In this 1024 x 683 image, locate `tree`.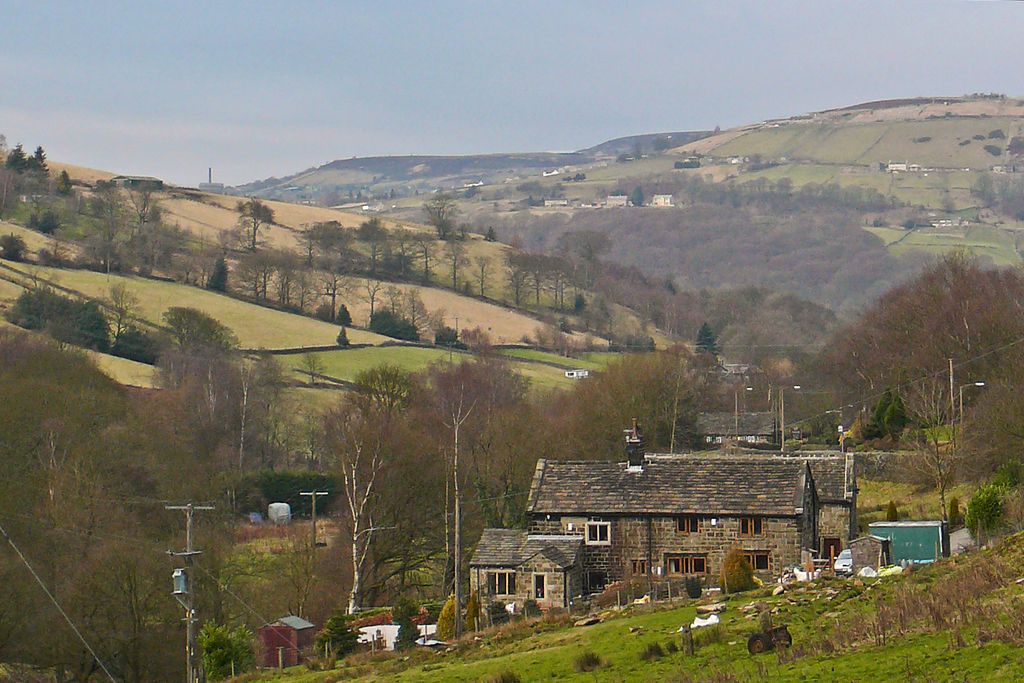
Bounding box: 425, 185, 458, 236.
